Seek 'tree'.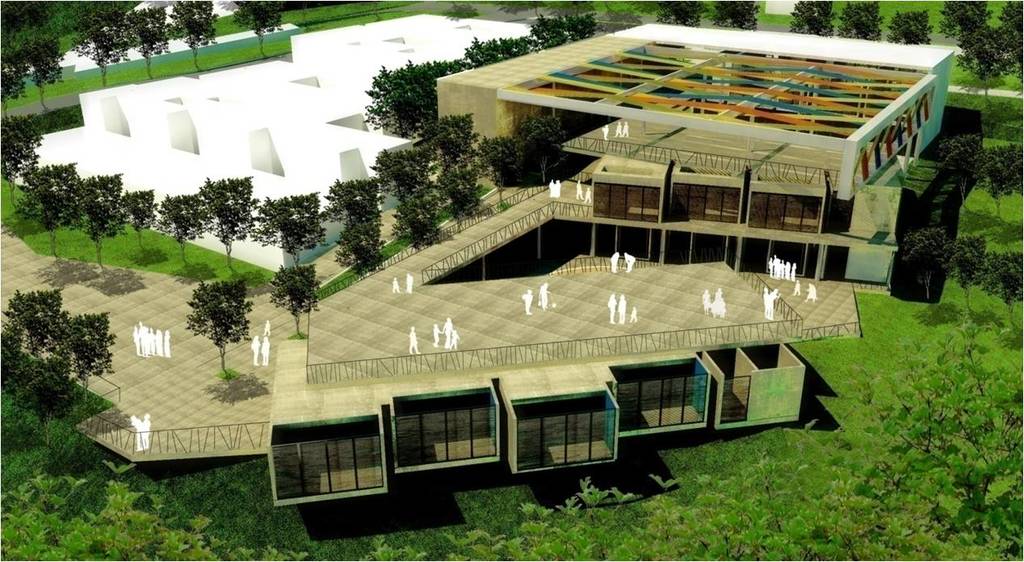
x1=903, y1=227, x2=955, y2=310.
